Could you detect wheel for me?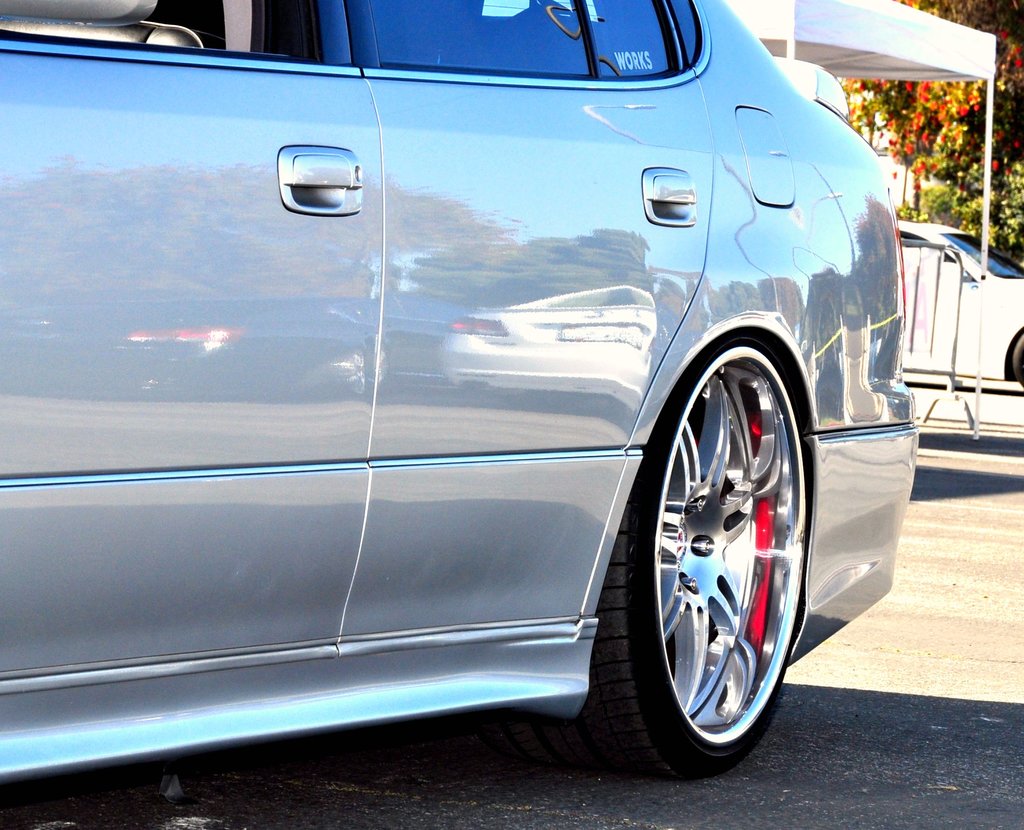
Detection result: 590:341:819:770.
